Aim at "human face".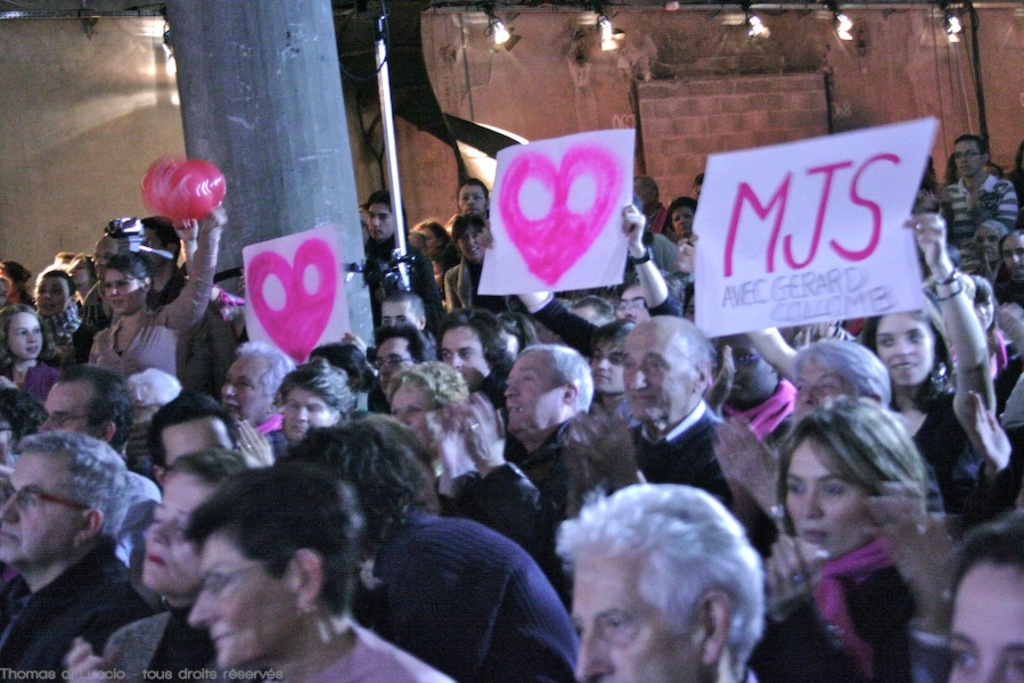
Aimed at (x1=945, y1=559, x2=1023, y2=682).
